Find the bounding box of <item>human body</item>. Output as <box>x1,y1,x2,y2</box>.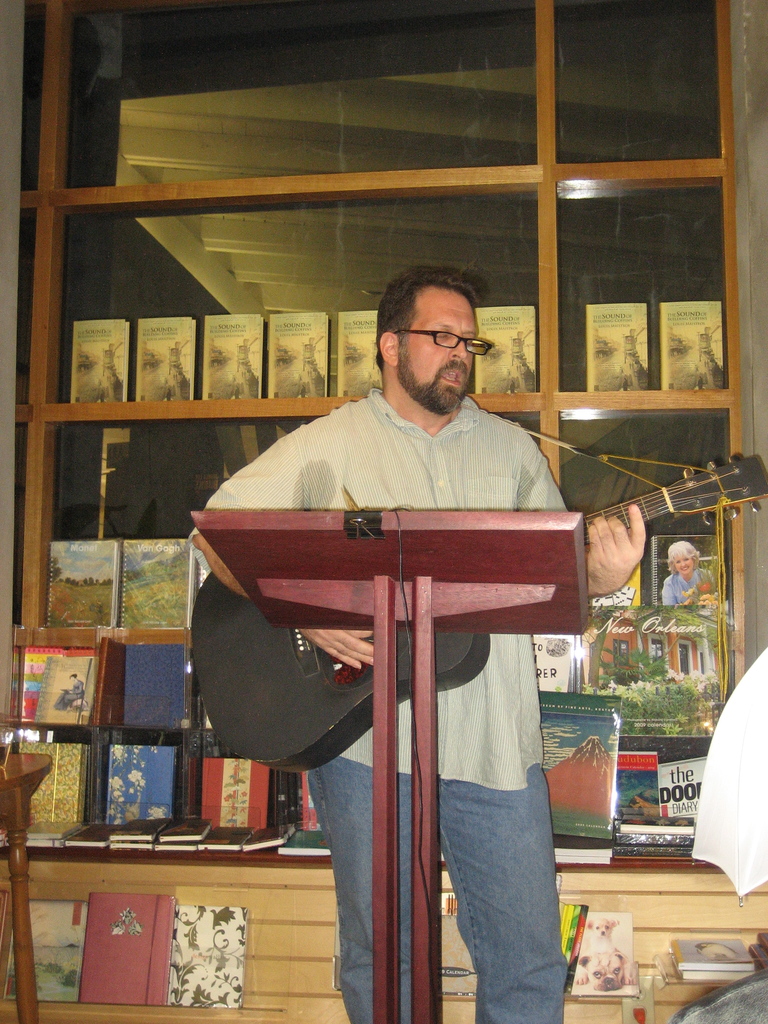
<box>658,538,717,610</box>.
